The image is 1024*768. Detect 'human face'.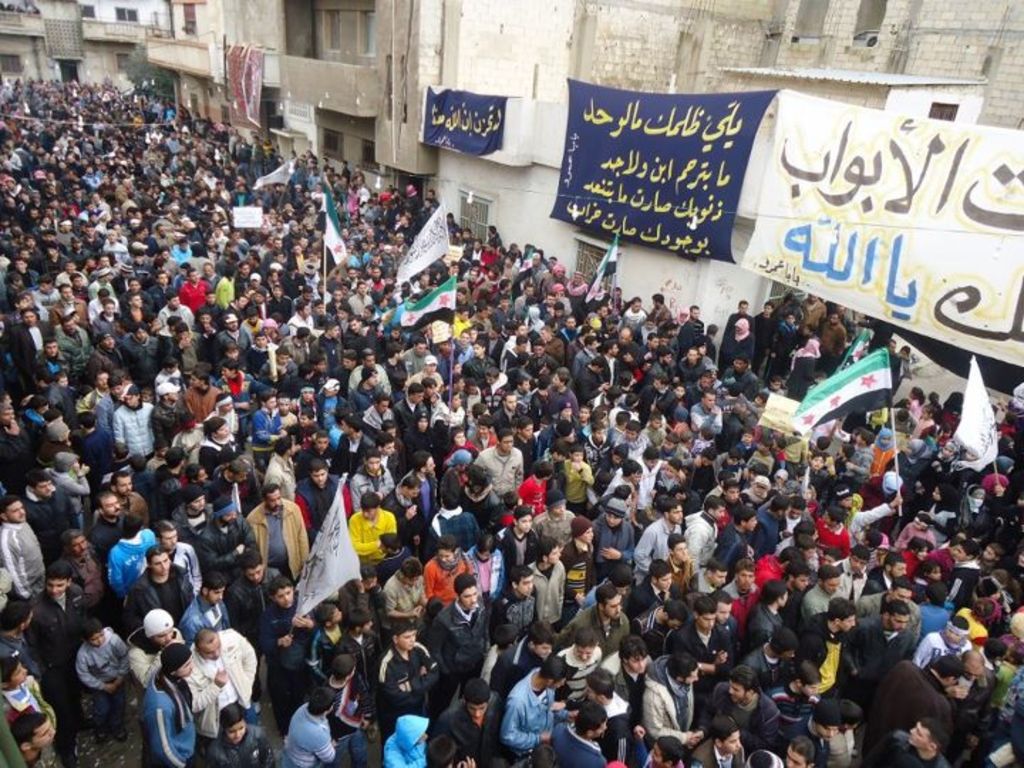
Detection: (730,681,742,704).
